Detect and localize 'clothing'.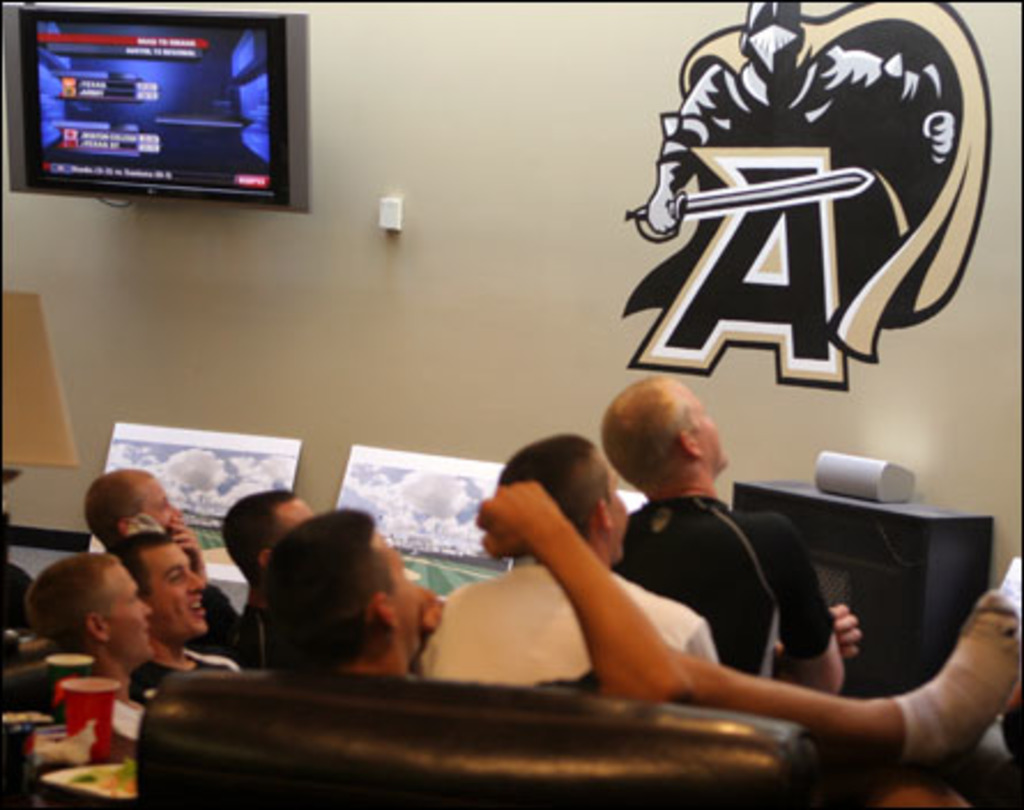
Localized at (414,550,732,688).
